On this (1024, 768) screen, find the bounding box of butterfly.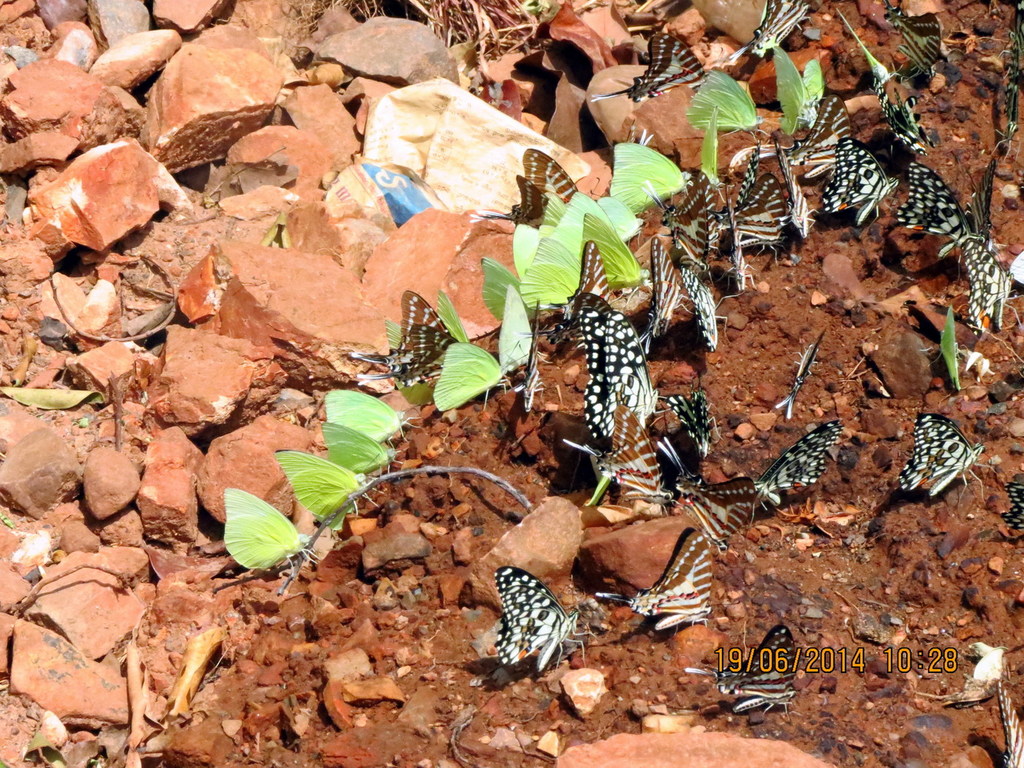
Bounding box: <region>684, 263, 720, 341</region>.
